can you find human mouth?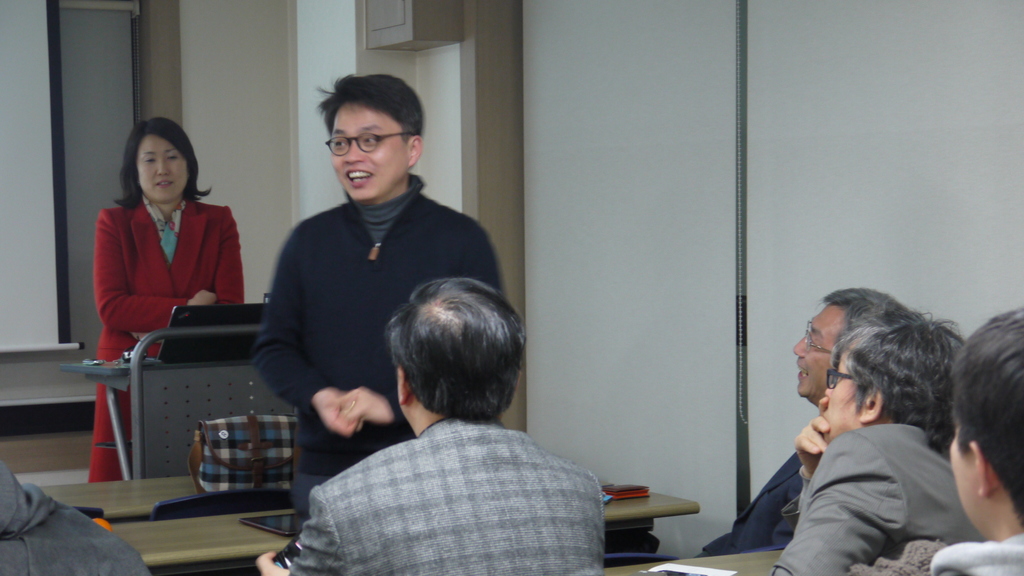
Yes, bounding box: bbox=[154, 175, 174, 193].
